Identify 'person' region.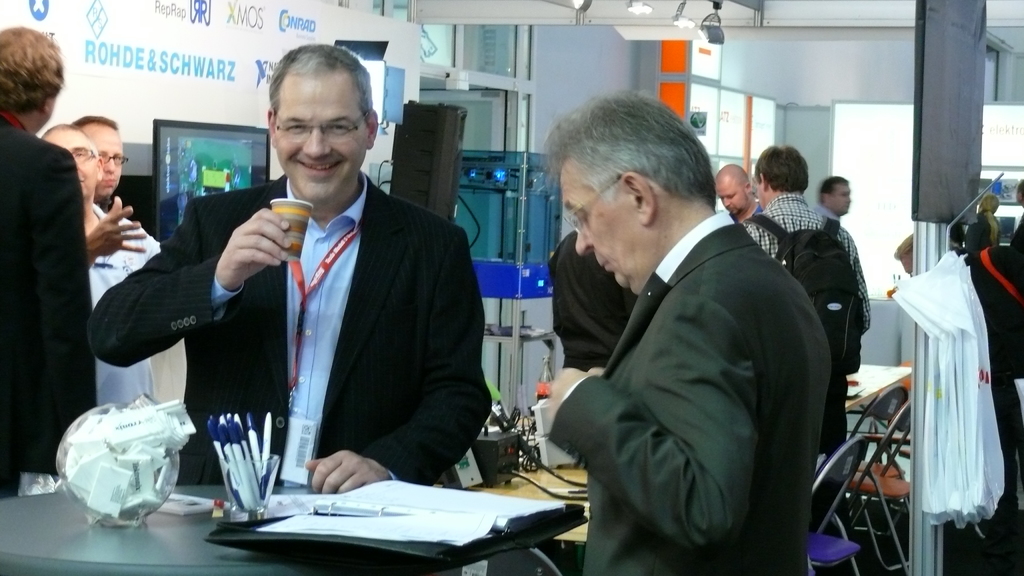
Region: [716,164,762,223].
